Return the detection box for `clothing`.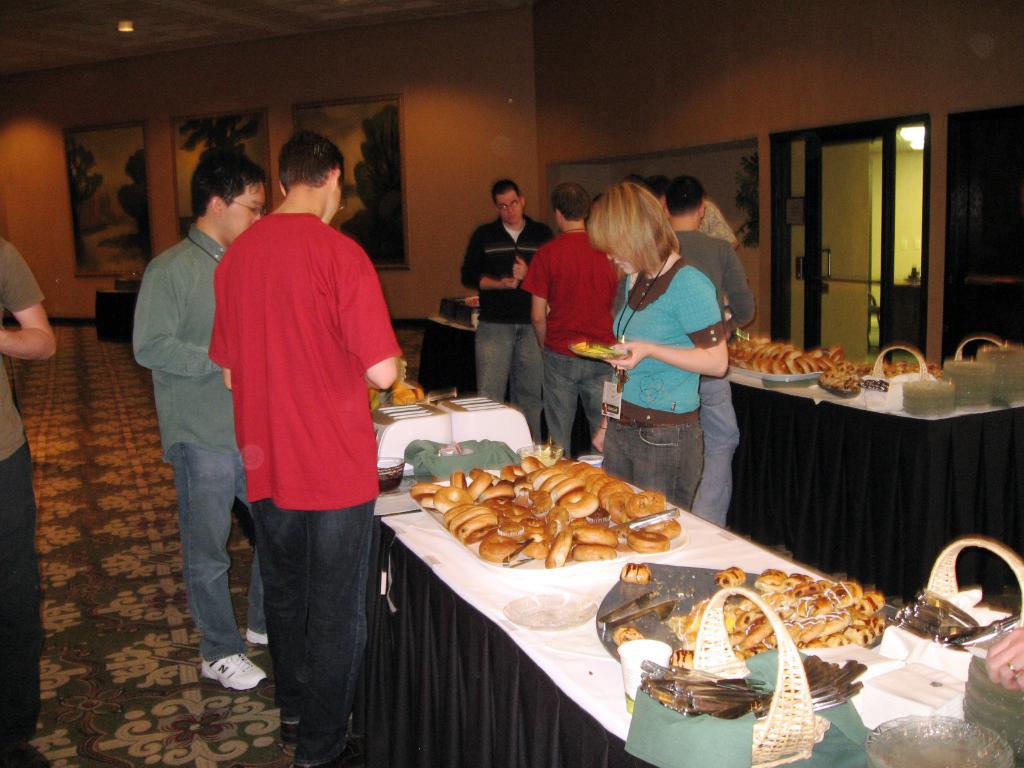
bbox(520, 230, 618, 458).
